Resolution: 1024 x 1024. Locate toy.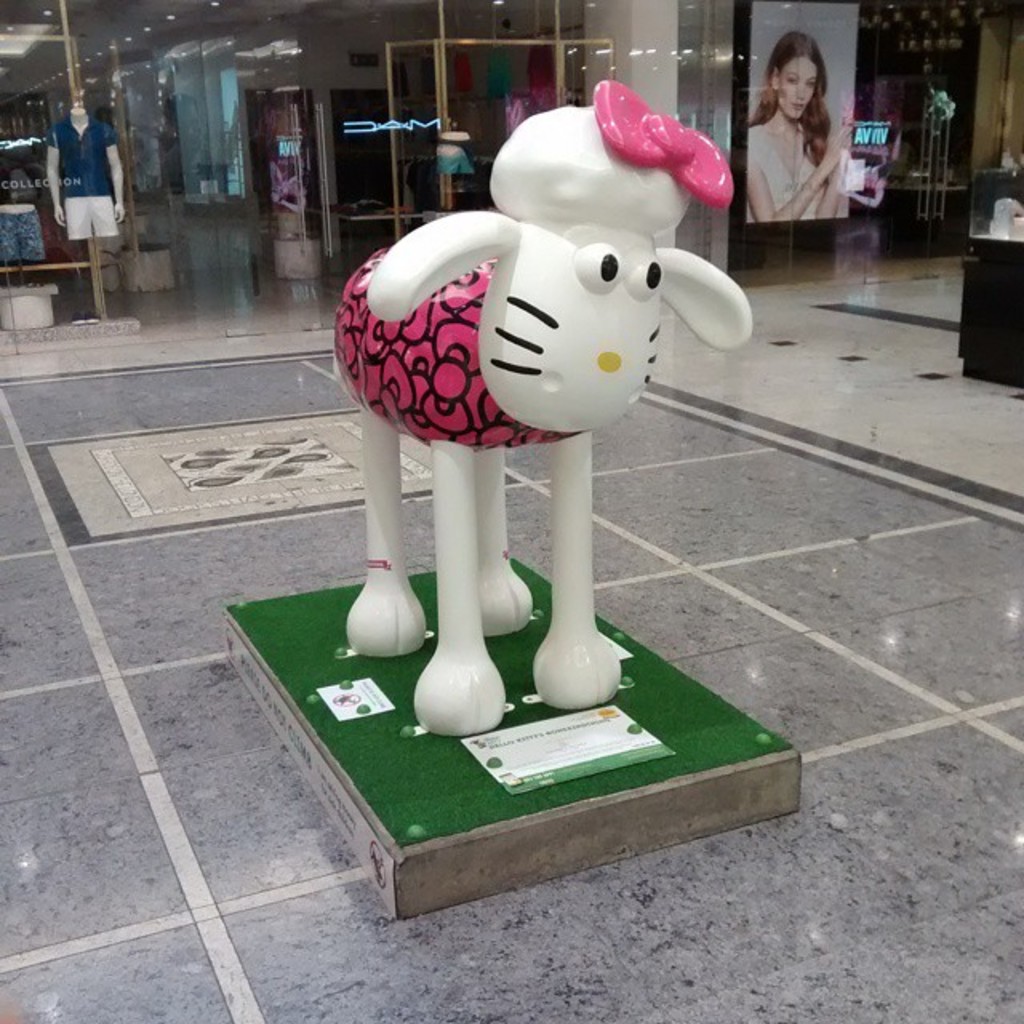
bbox(326, 78, 754, 747).
